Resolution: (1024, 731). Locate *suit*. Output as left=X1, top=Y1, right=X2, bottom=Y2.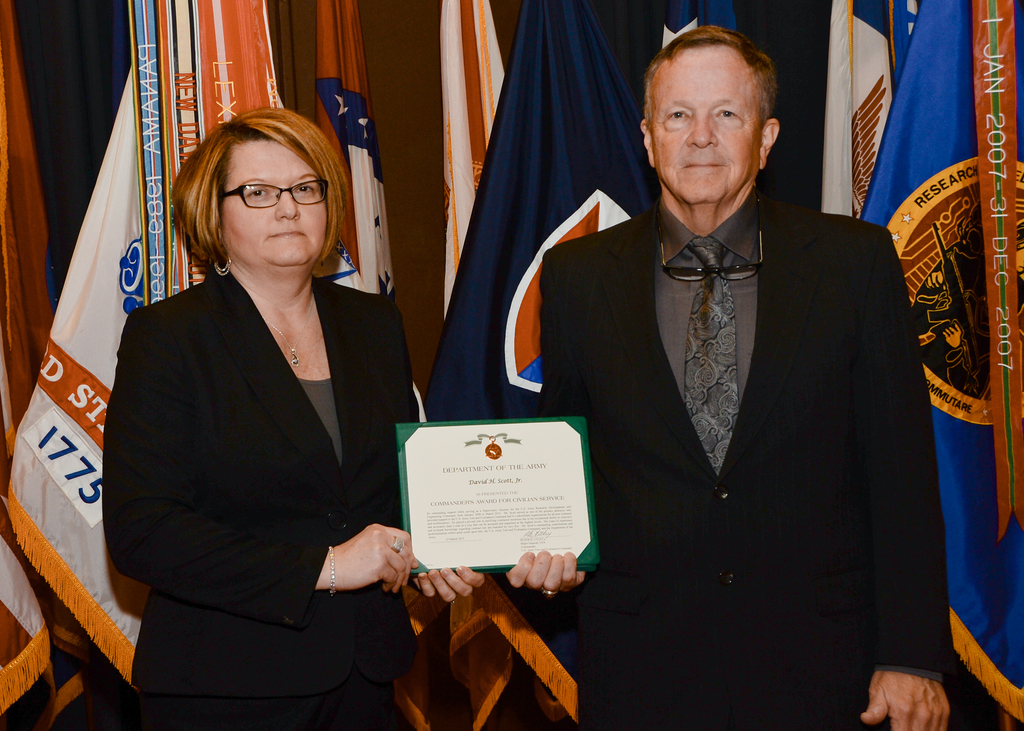
left=527, top=73, right=938, bottom=719.
